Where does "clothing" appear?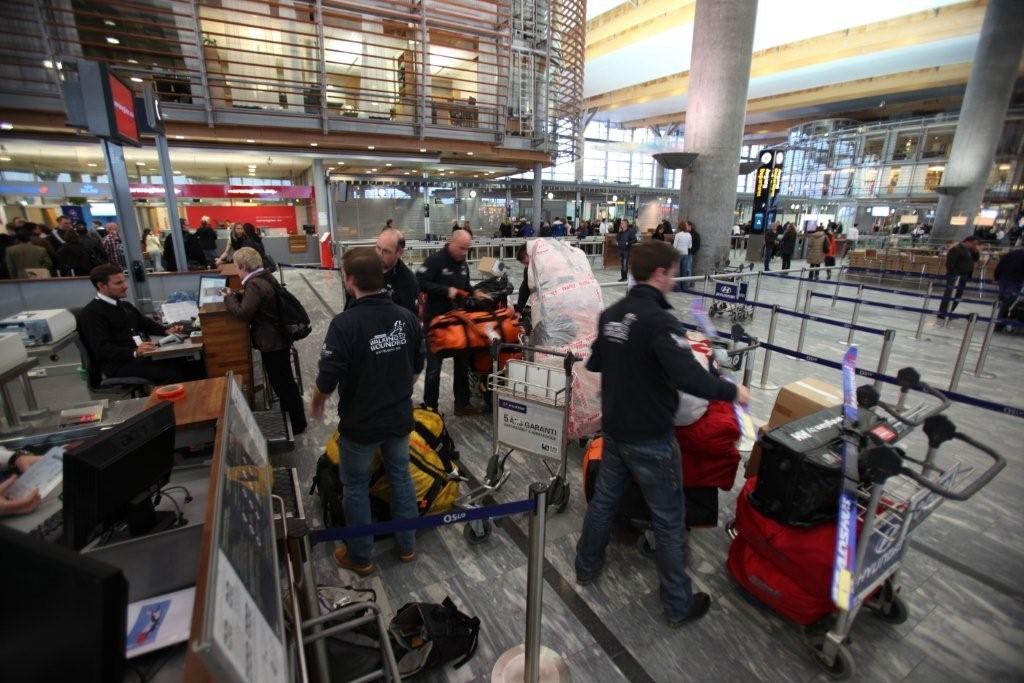
Appears at [825, 228, 841, 275].
